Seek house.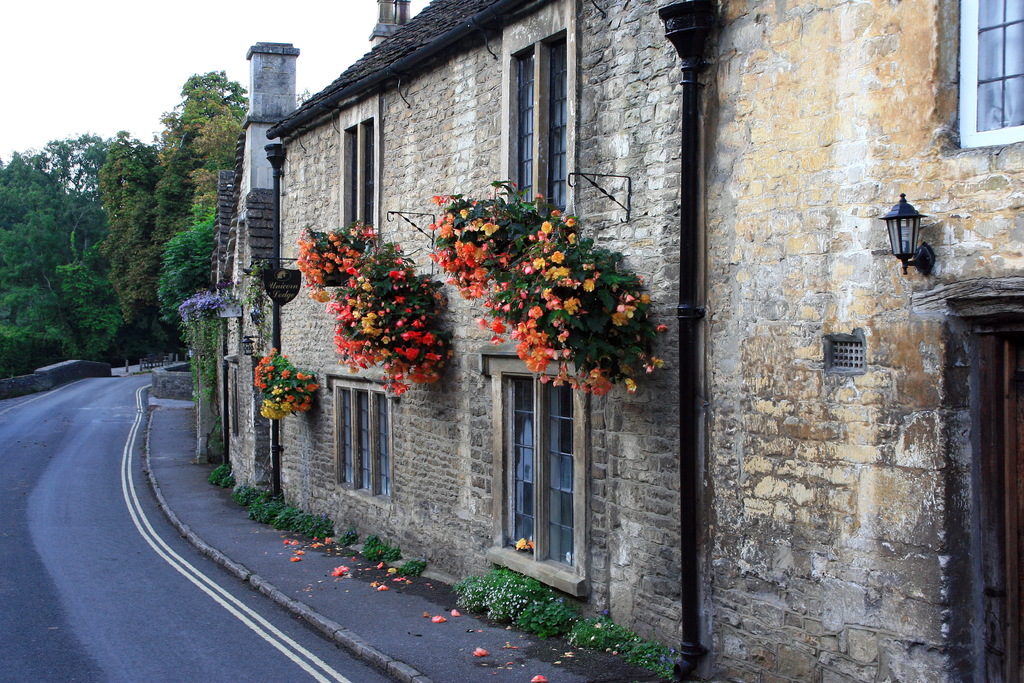
detection(193, 180, 237, 461).
